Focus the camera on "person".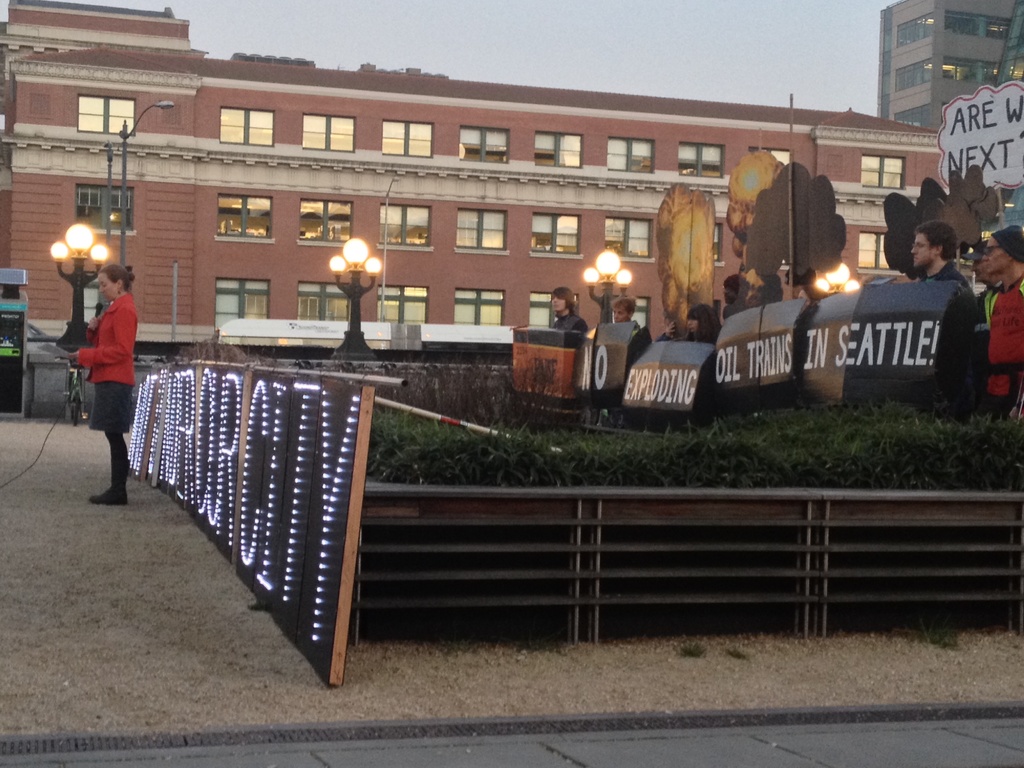
Focus region: 726/277/748/314.
